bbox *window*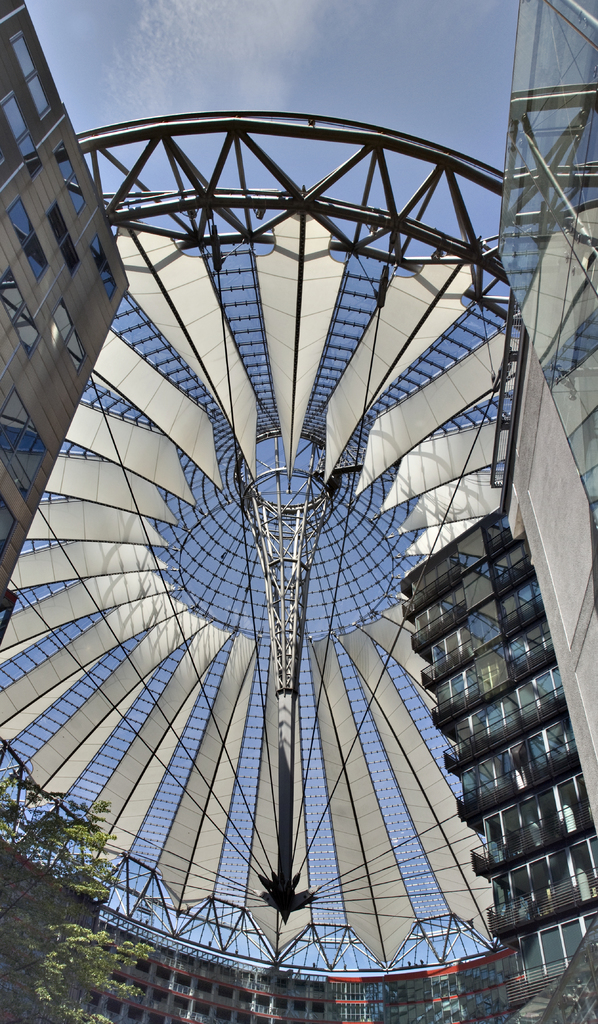
<bbox>54, 143, 89, 214</bbox>
